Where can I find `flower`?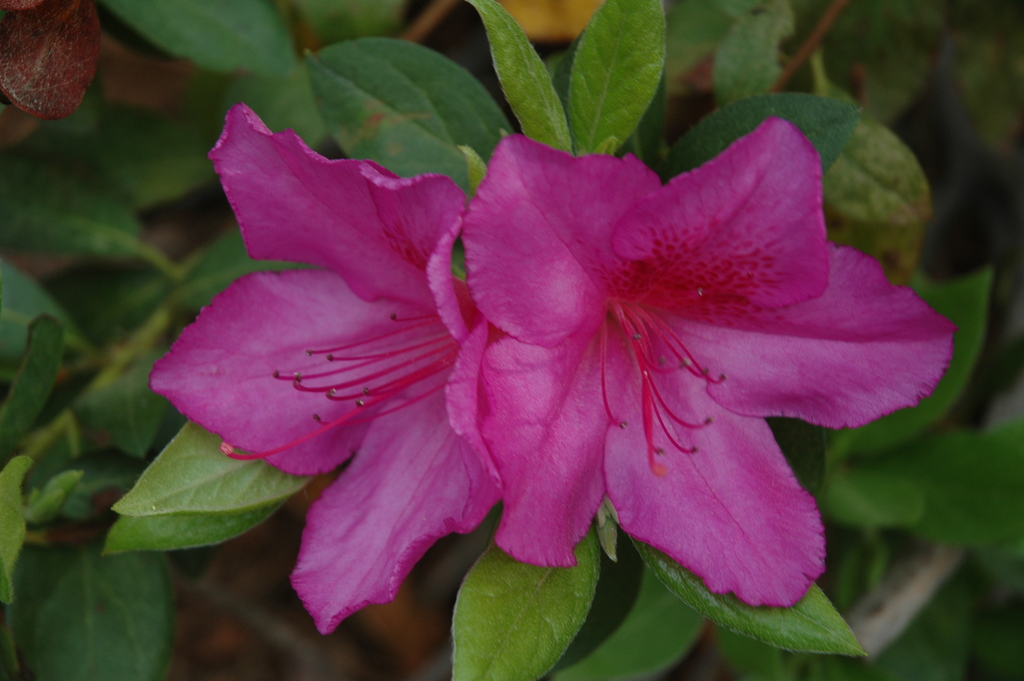
You can find it at pyautogui.locateOnScreen(152, 105, 522, 639).
